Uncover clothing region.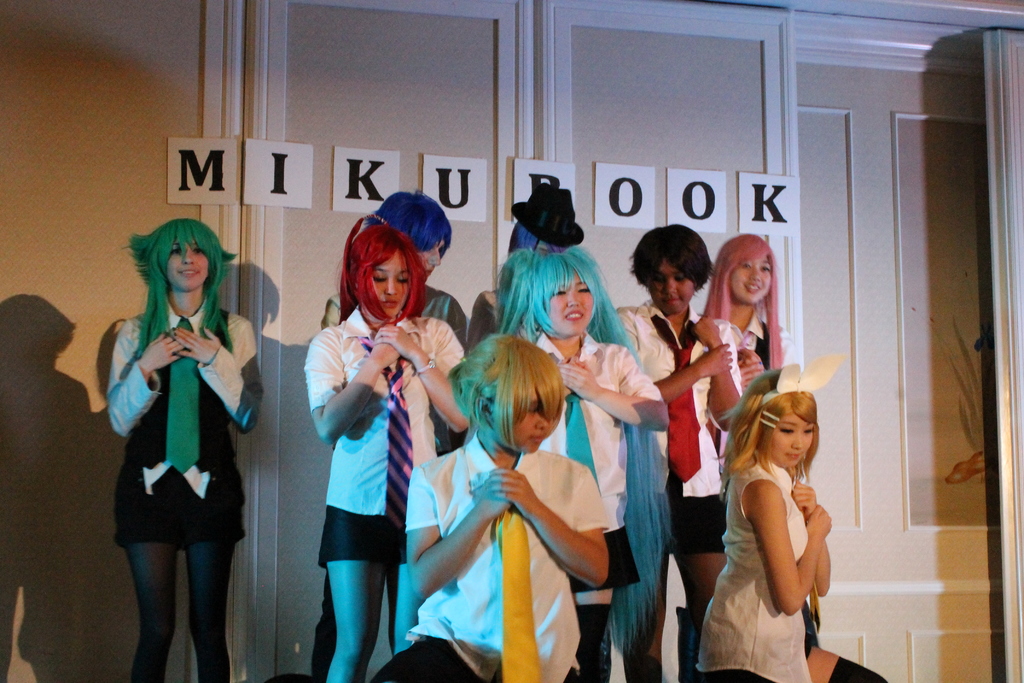
Uncovered: (693,441,814,682).
